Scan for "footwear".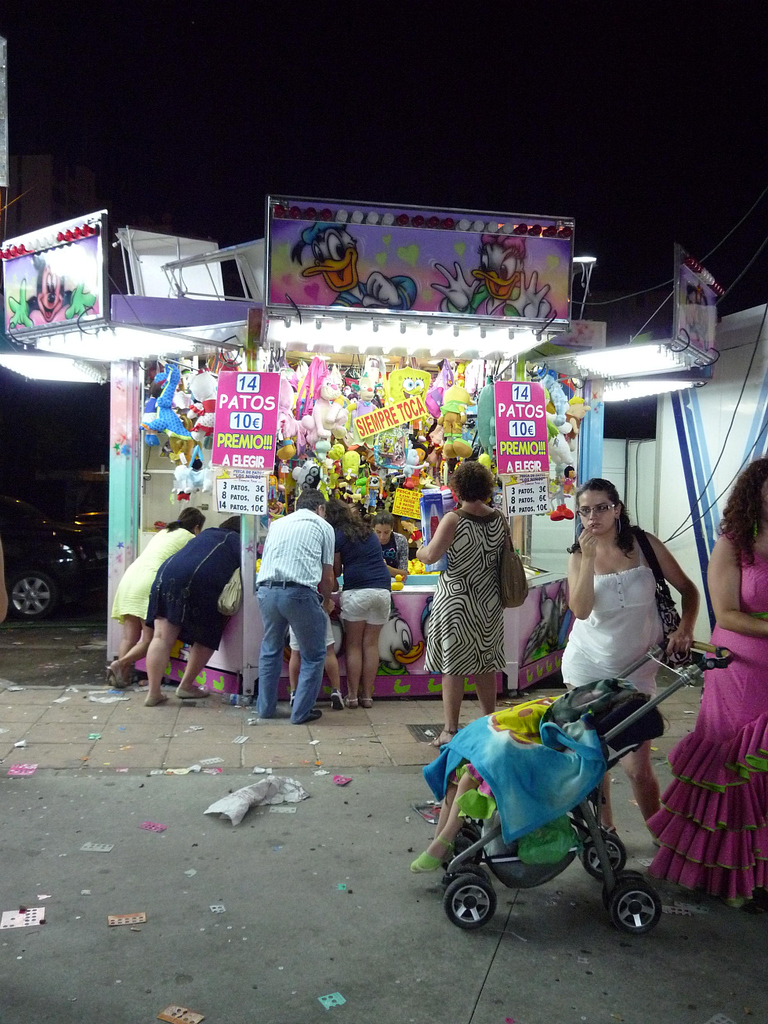
Scan result: [429,729,458,747].
